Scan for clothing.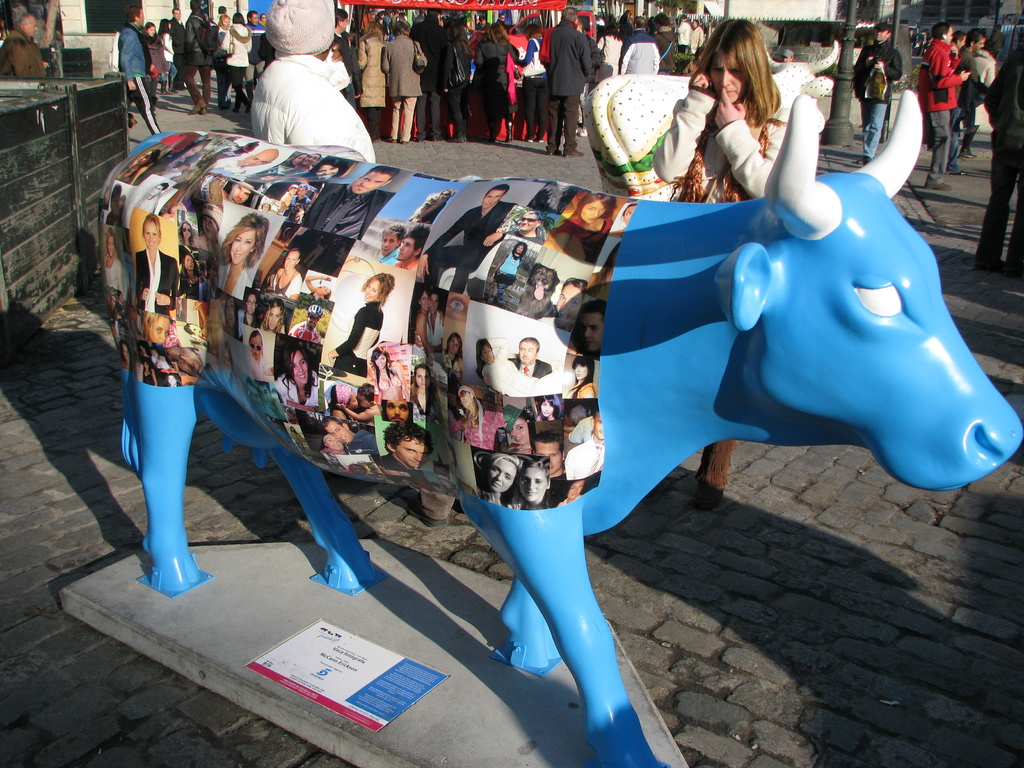
Scan result: 380,27,418,116.
